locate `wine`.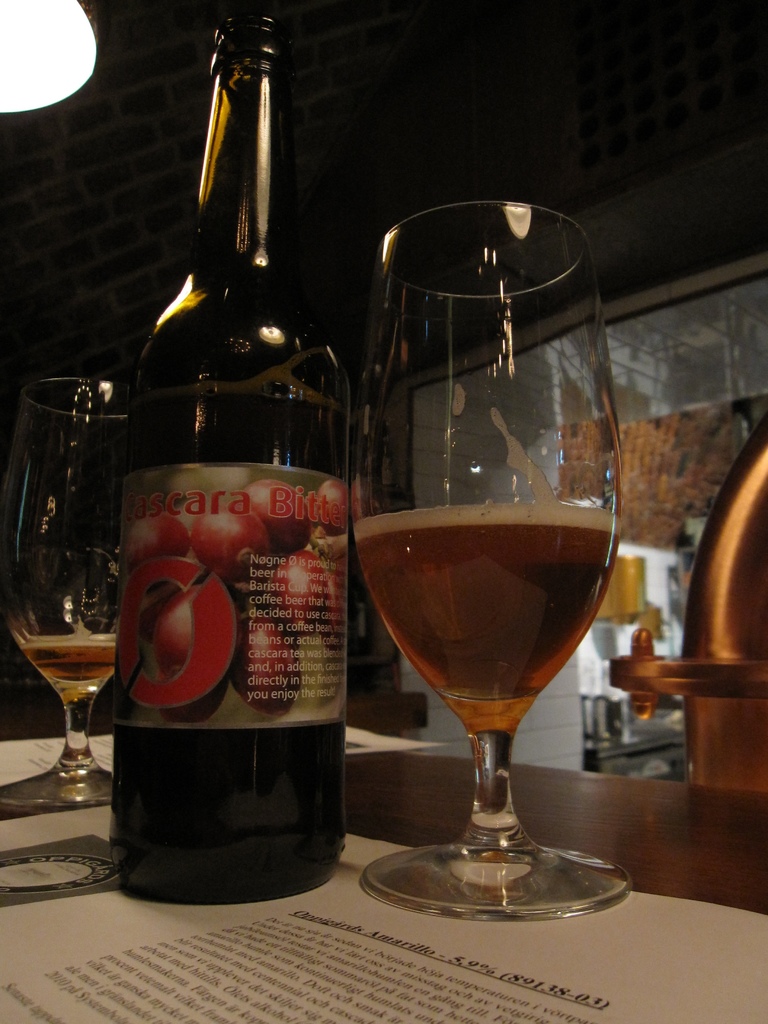
Bounding box: select_region(334, 198, 650, 935).
